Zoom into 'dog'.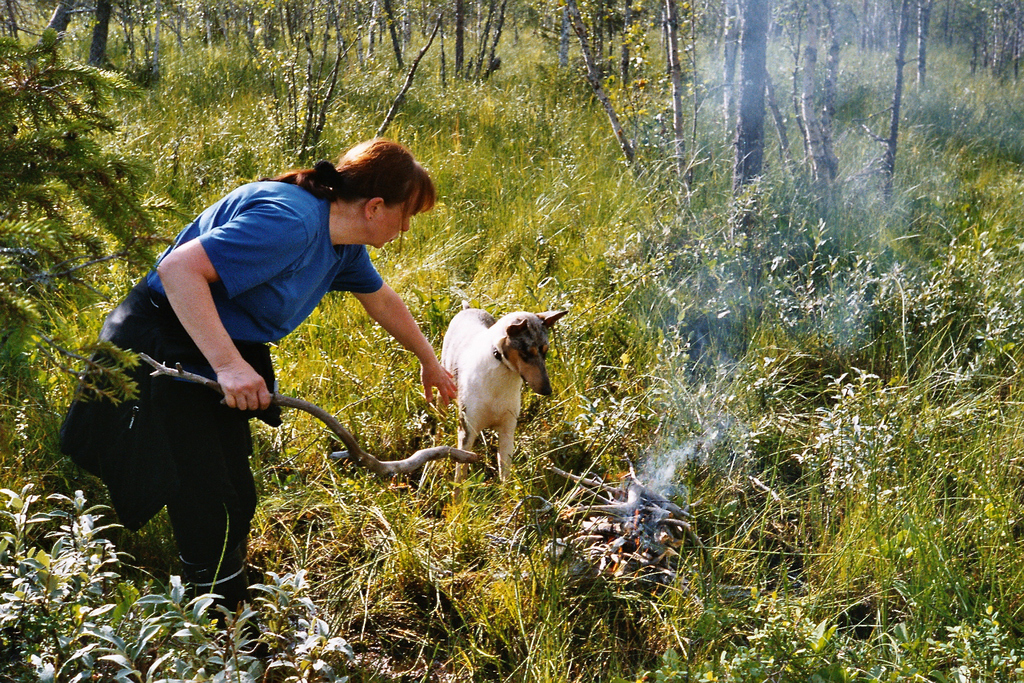
Zoom target: box(437, 285, 567, 504).
